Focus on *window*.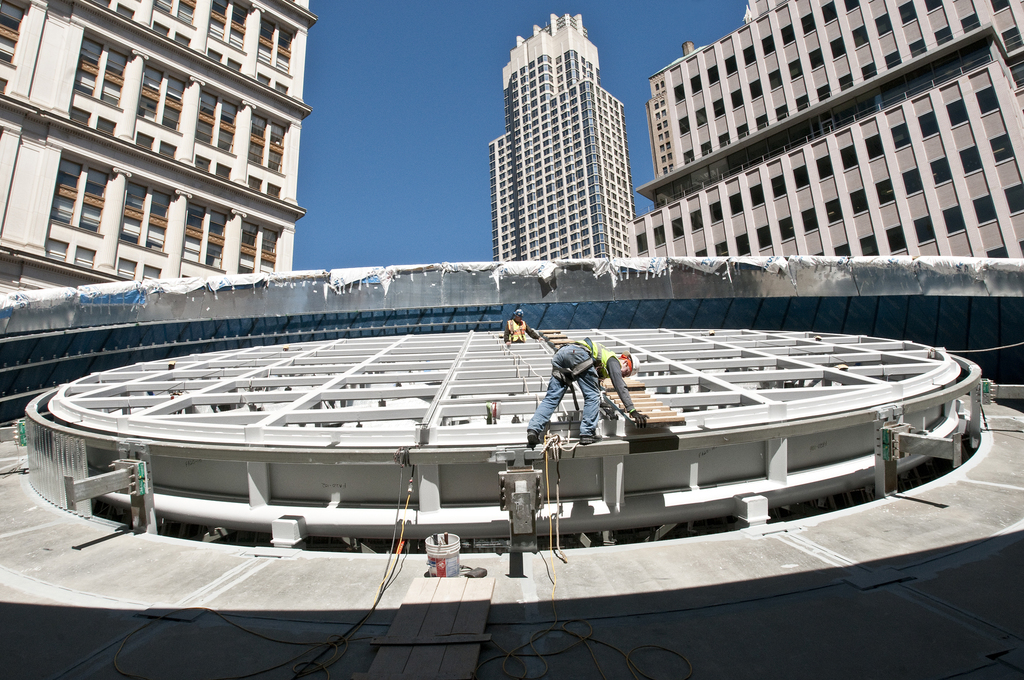
Focused at region(971, 193, 997, 224).
